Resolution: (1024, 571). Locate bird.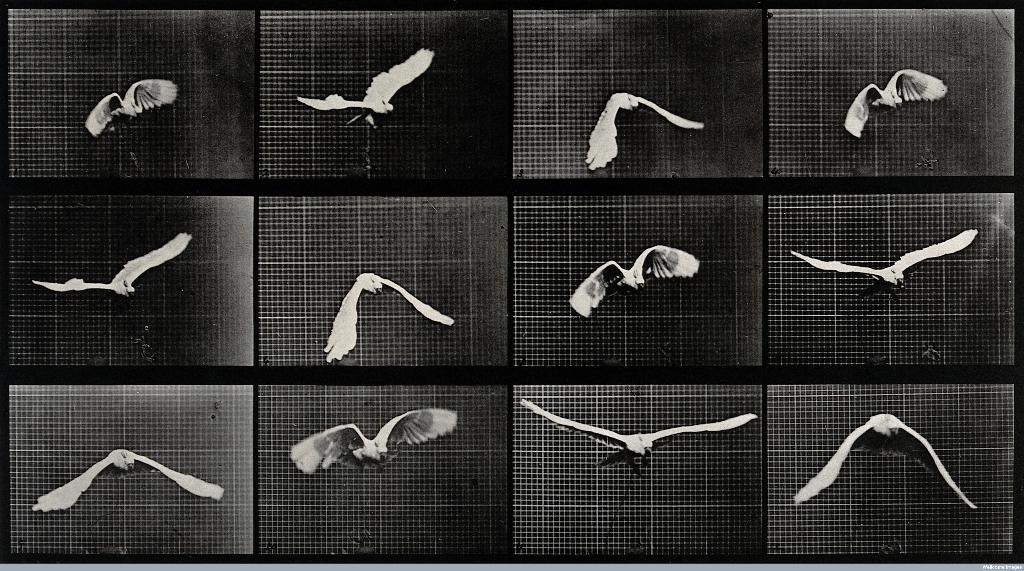
[582,87,706,172].
